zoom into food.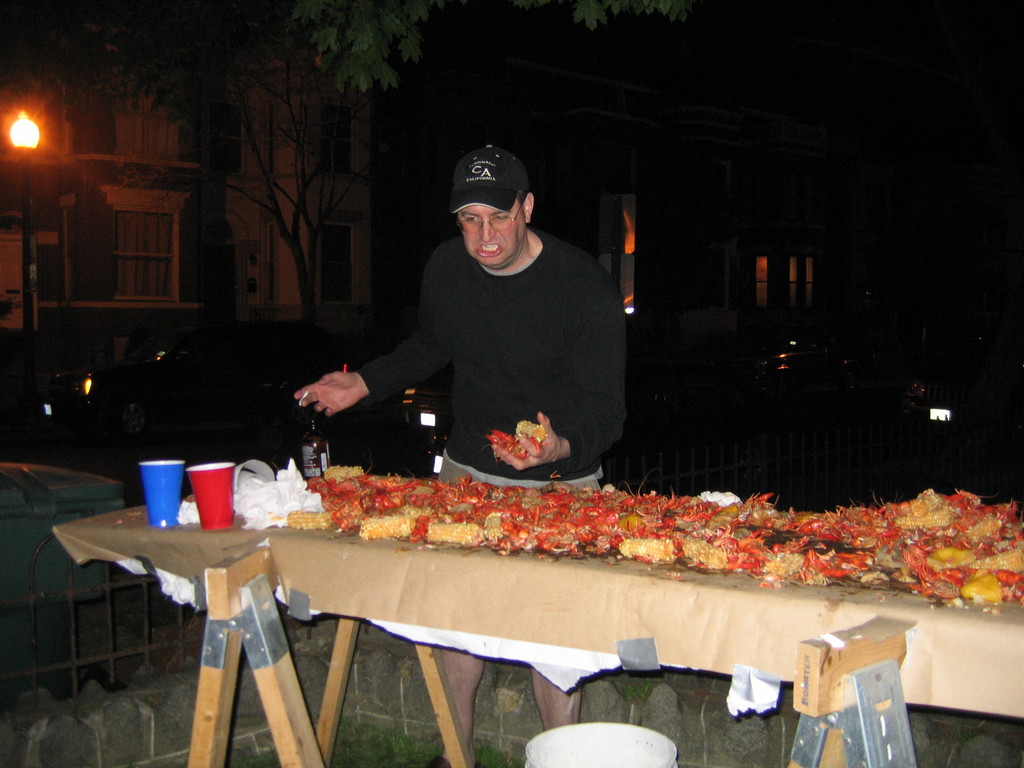
Zoom target: x1=494, y1=409, x2=568, y2=465.
